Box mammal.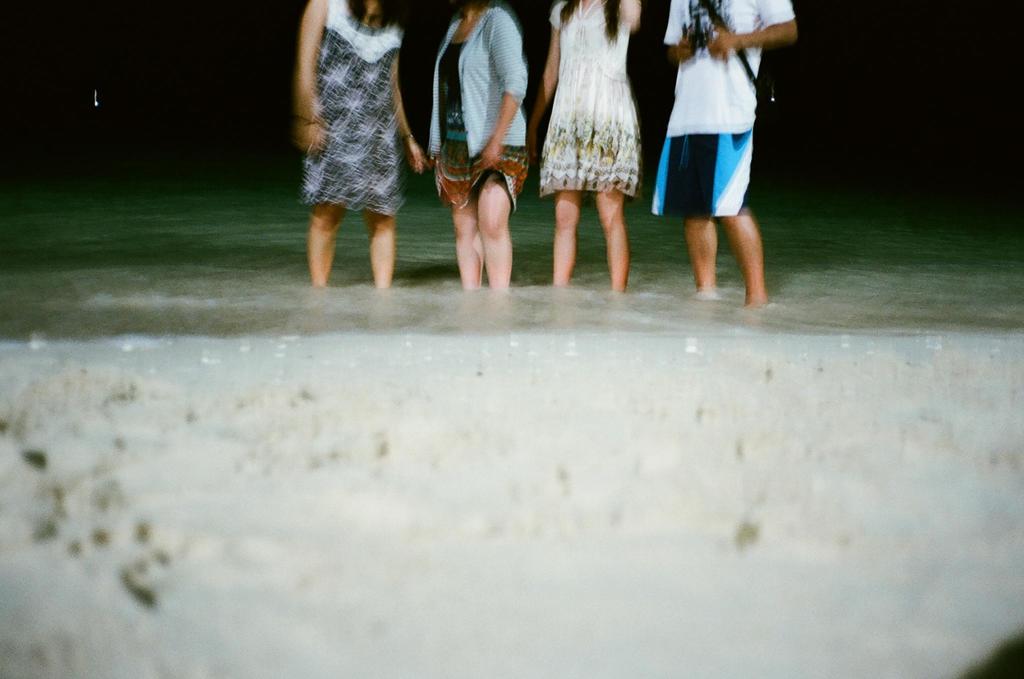
[298,0,427,284].
